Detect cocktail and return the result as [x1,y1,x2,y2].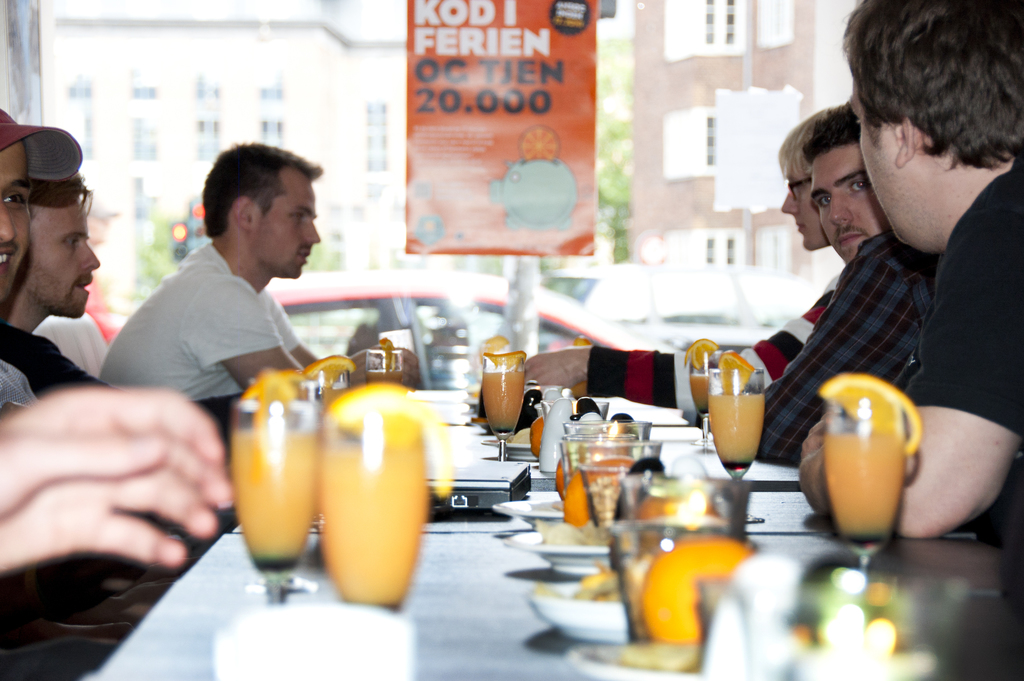
[321,377,456,610].
